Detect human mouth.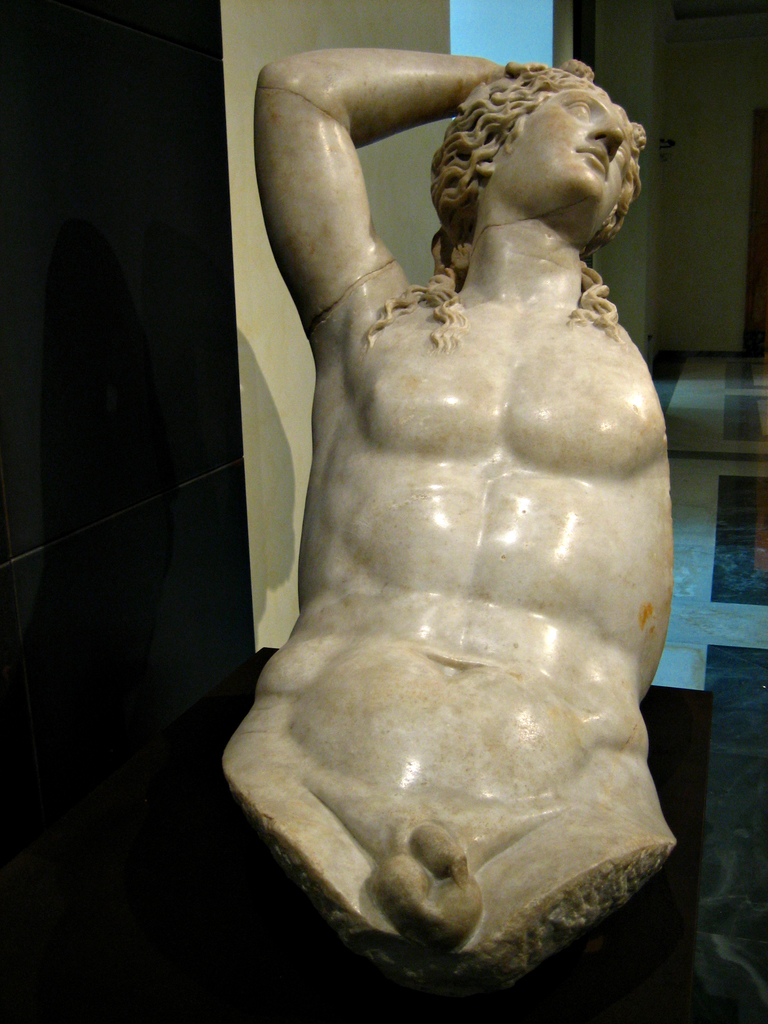
Detected at {"x1": 565, "y1": 140, "x2": 614, "y2": 185}.
